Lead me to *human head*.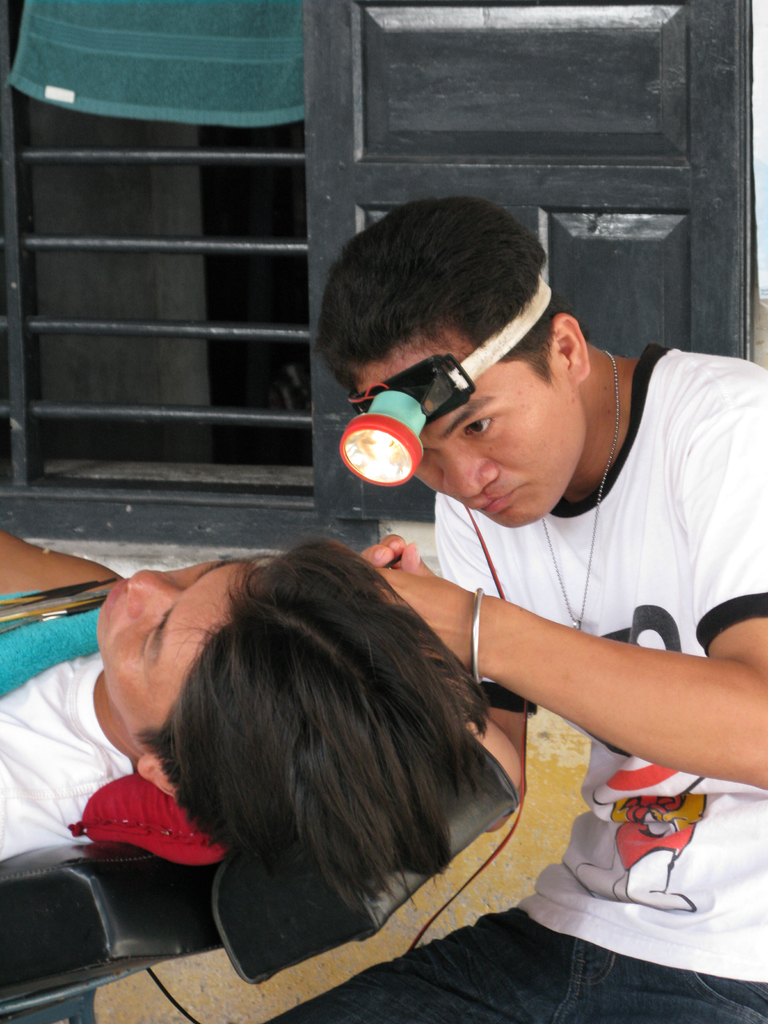
Lead to {"left": 322, "top": 200, "right": 595, "bottom": 529}.
